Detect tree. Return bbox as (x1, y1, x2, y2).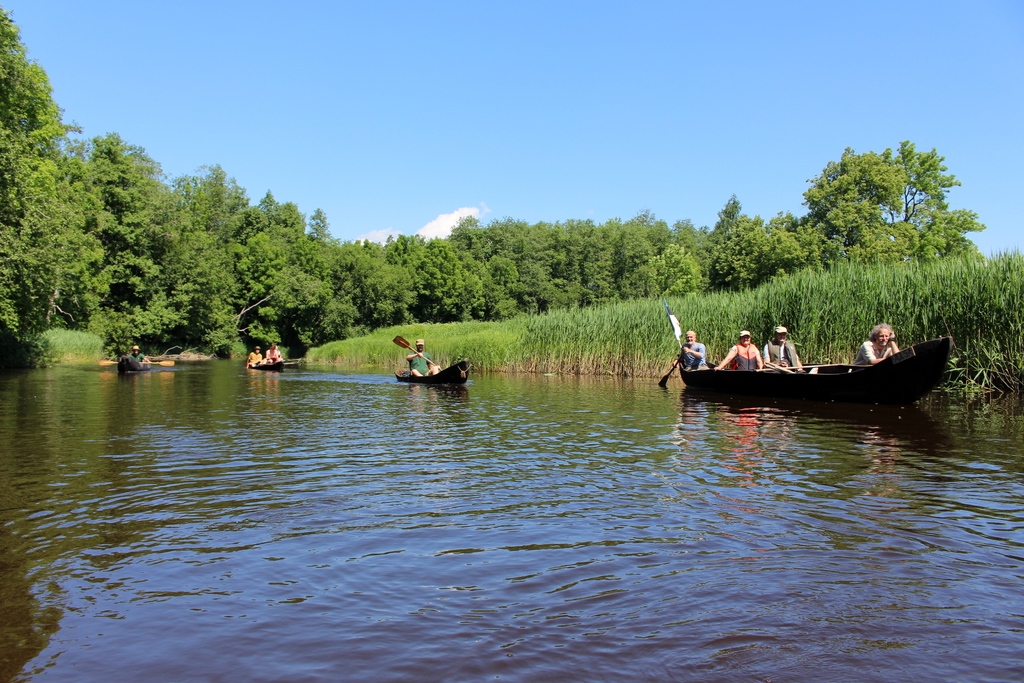
(795, 145, 924, 270).
